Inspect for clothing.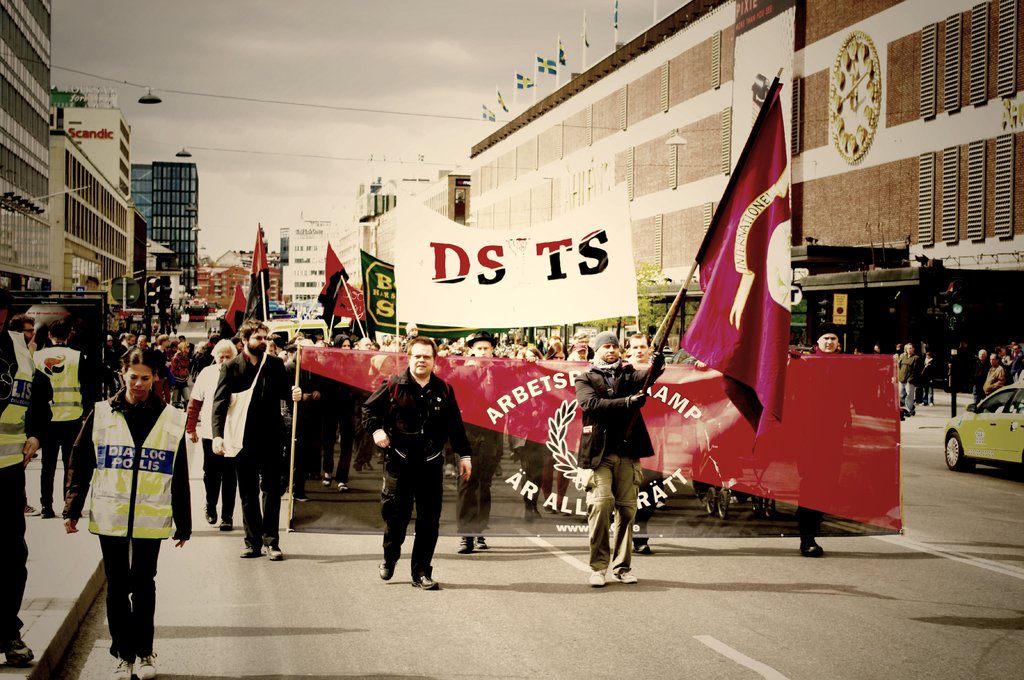
Inspection: 979, 365, 1008, 402.
